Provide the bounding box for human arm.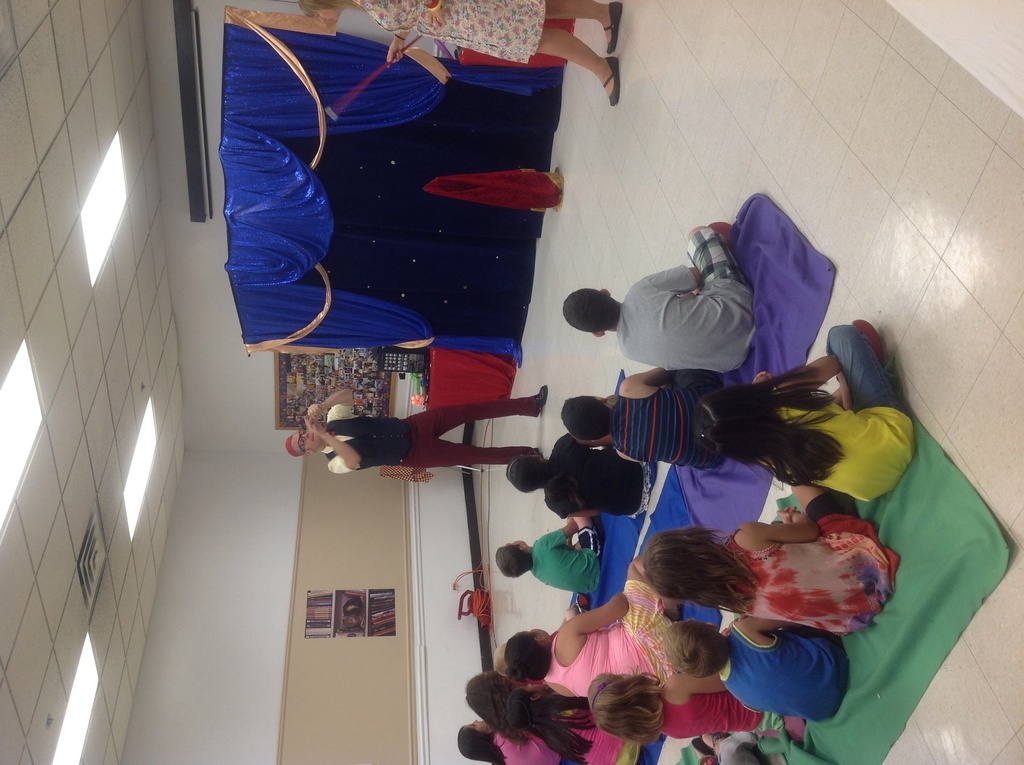
(541, 524, 580, 549).
